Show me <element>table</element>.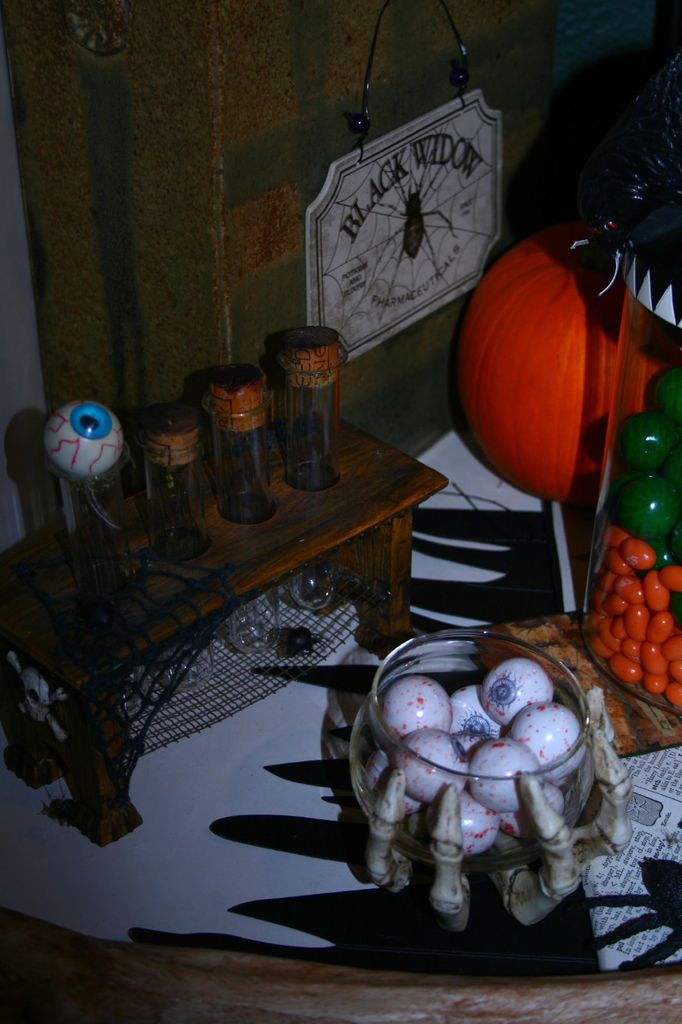
<element>table</element> is here: bbox=[0, 412, 448, 847].
